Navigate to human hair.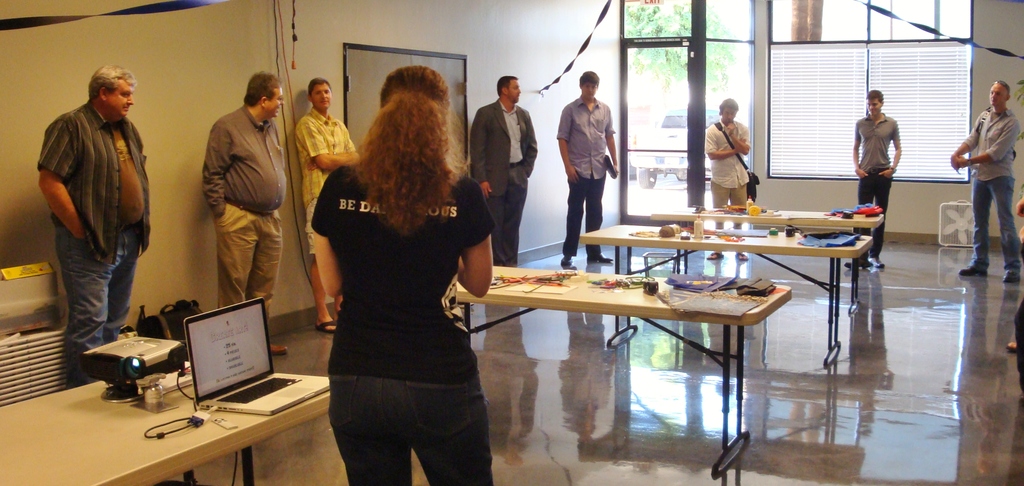
Navigation target: box(578, 71, 603, 86).
